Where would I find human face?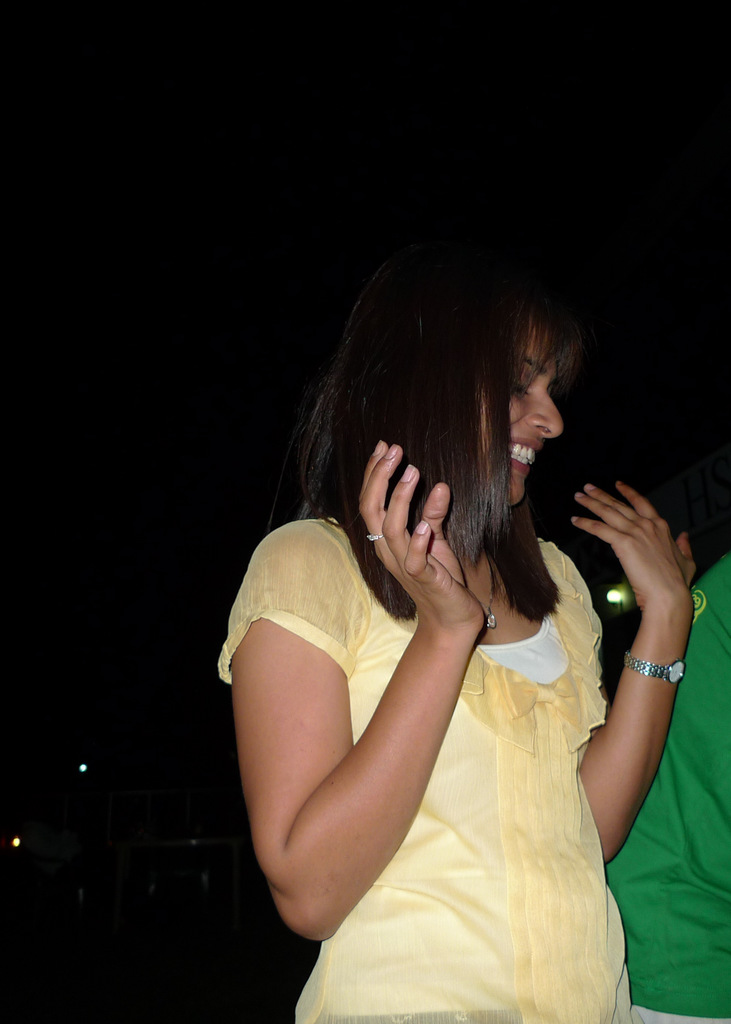
At (479,319,563,504).
